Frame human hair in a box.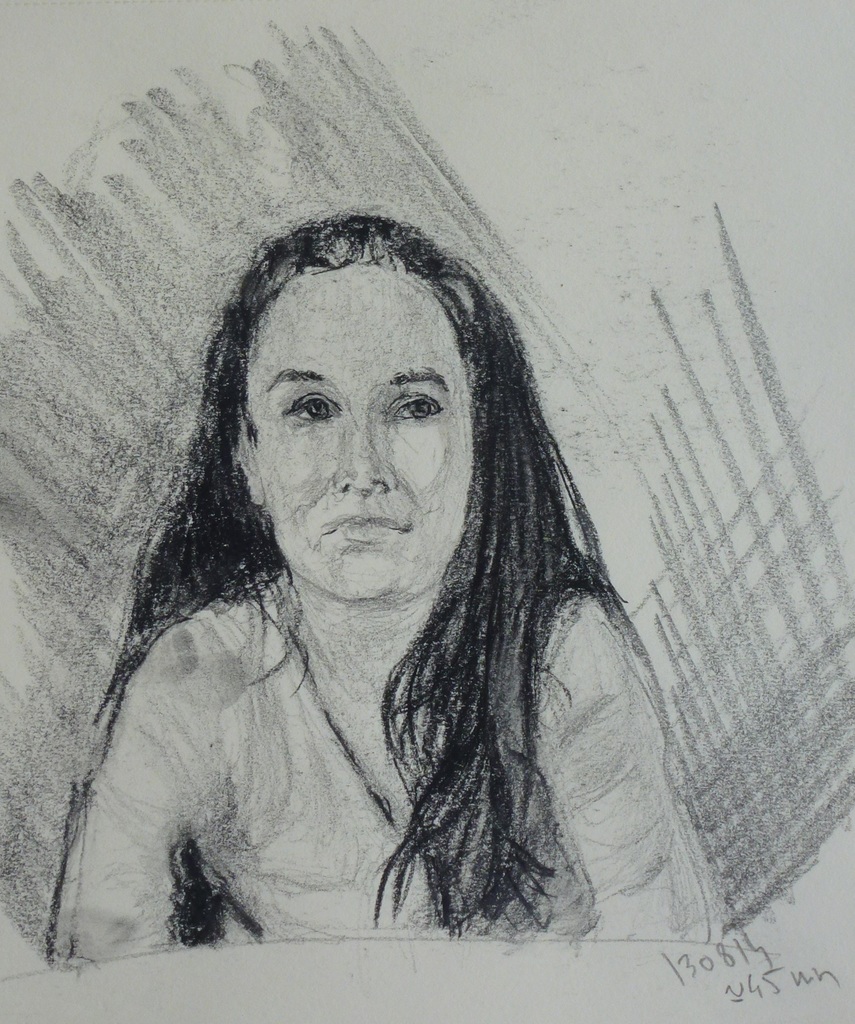
142, 186, 623, 849.
